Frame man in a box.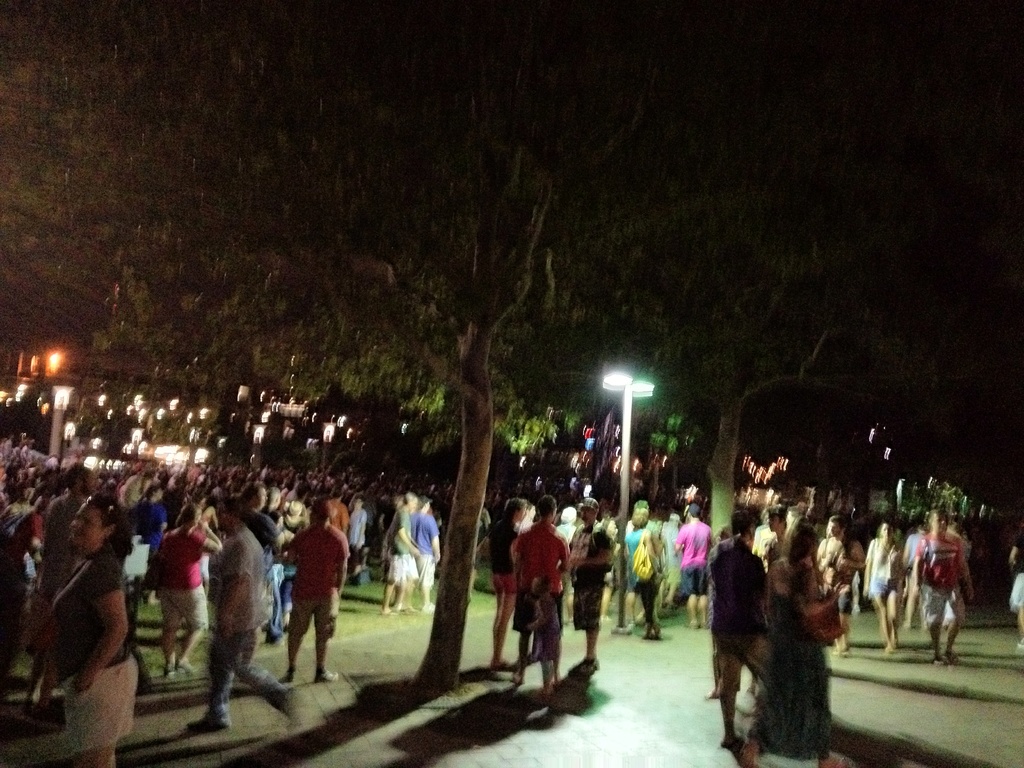
(749,503,793,576).
